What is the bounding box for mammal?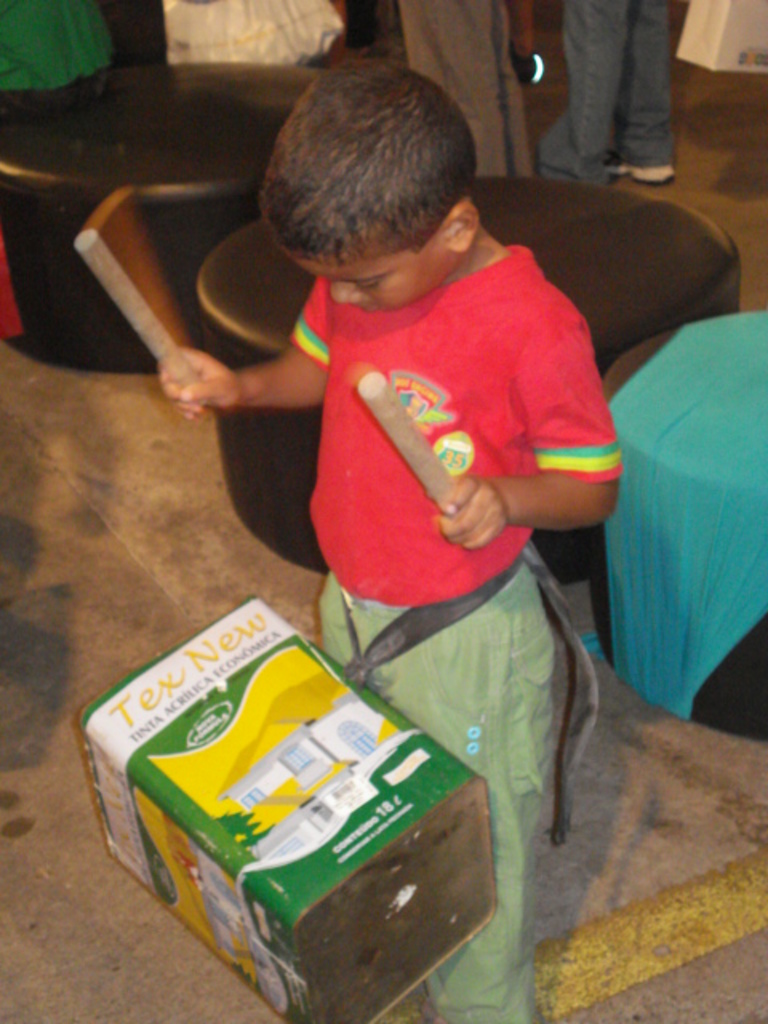
394/0/534/182.
